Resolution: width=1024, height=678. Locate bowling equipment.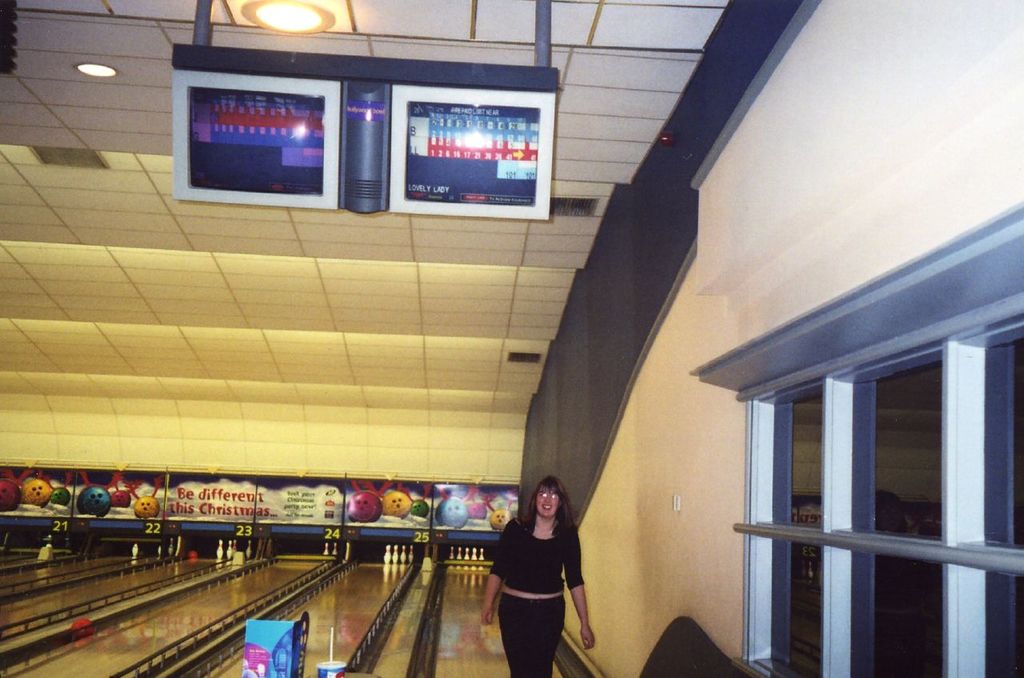
214 539 227 563.
